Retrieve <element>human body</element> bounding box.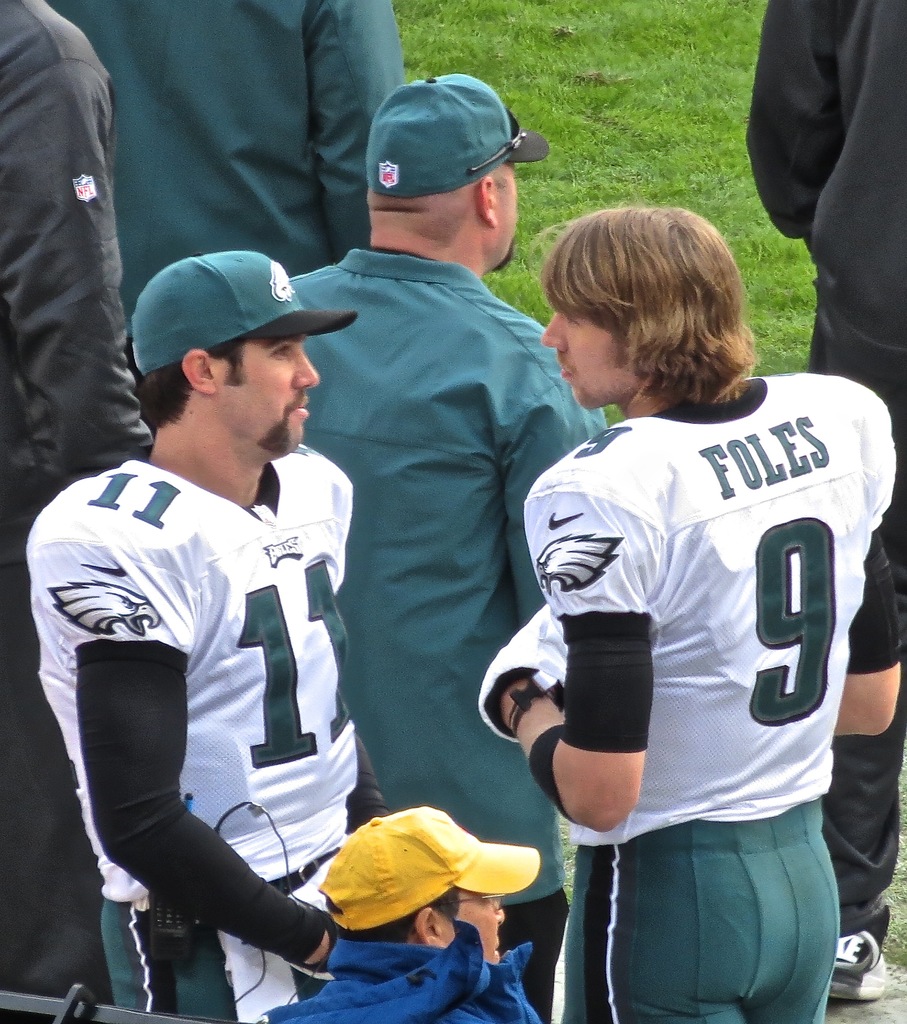
Bounding box: Rect(42, 268, 403, 1012).
